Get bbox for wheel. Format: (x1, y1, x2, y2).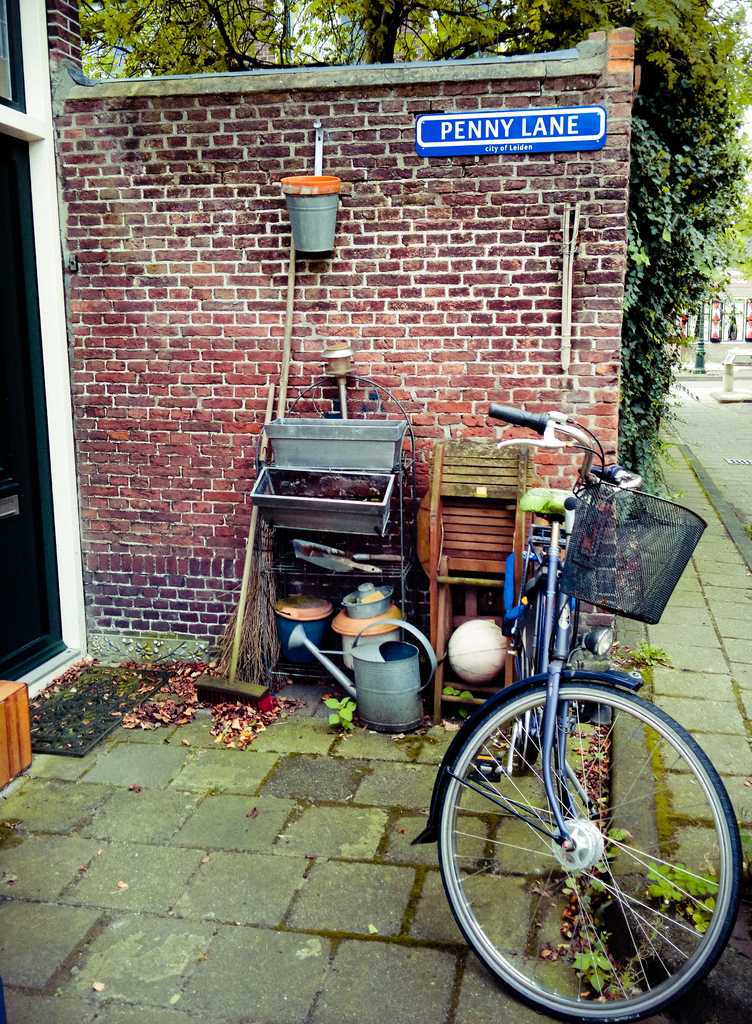
(523, 576, 544, 767).
